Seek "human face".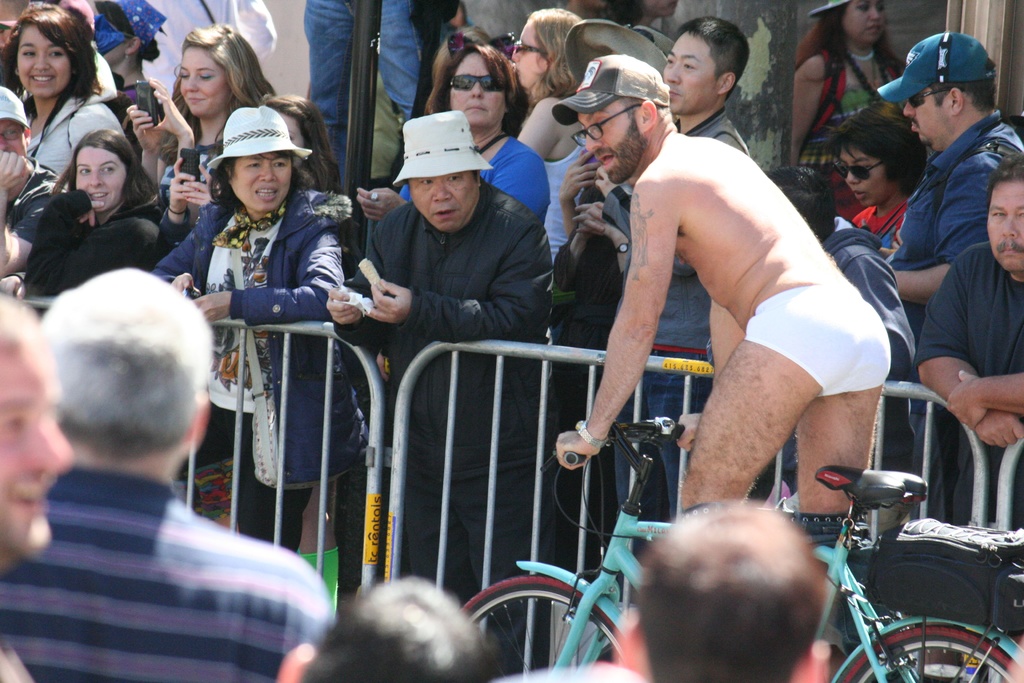
l=986, t=181, r=1023, b=278.
